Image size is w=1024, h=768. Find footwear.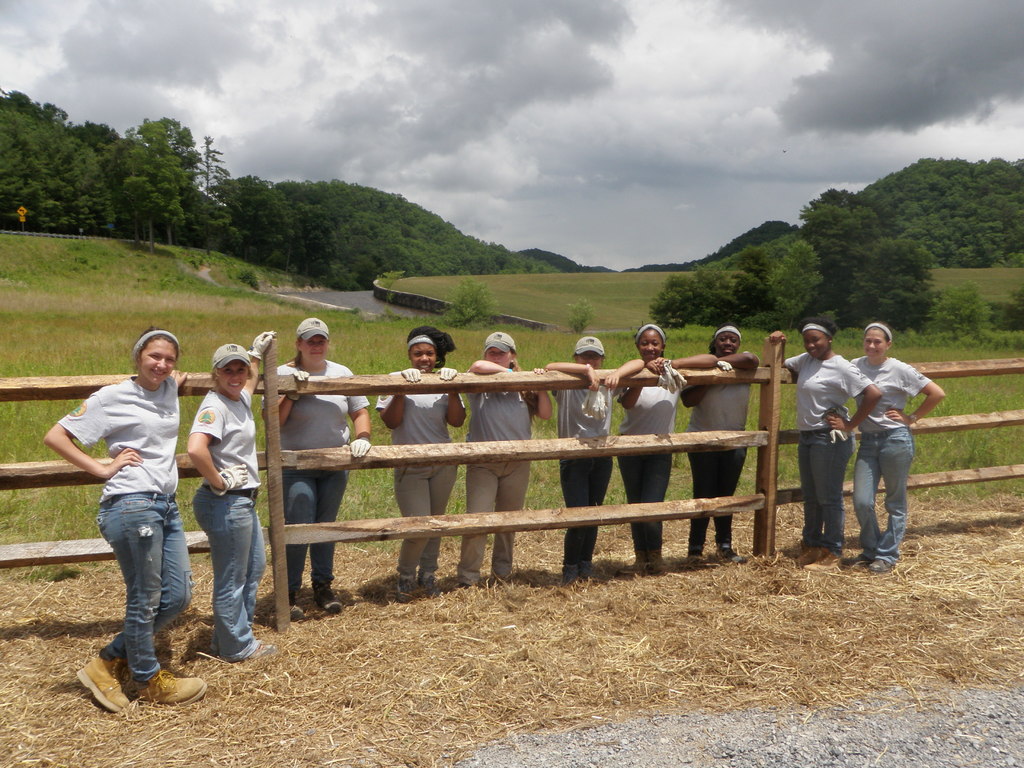
870, 556, 892, 572.
